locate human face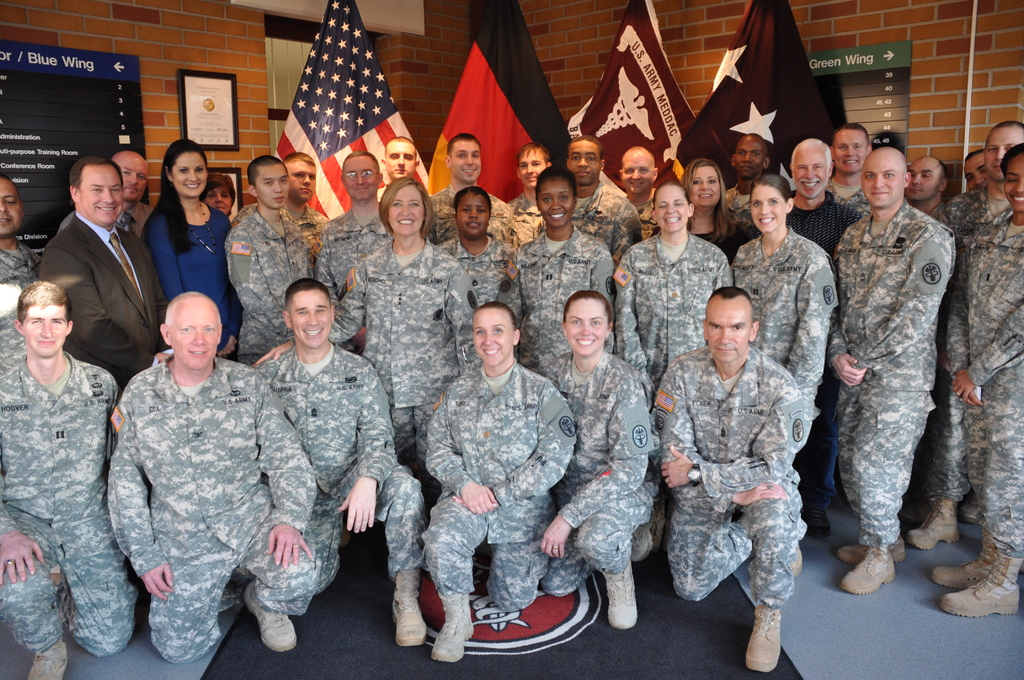
locate(83, 161, 122, 227)
